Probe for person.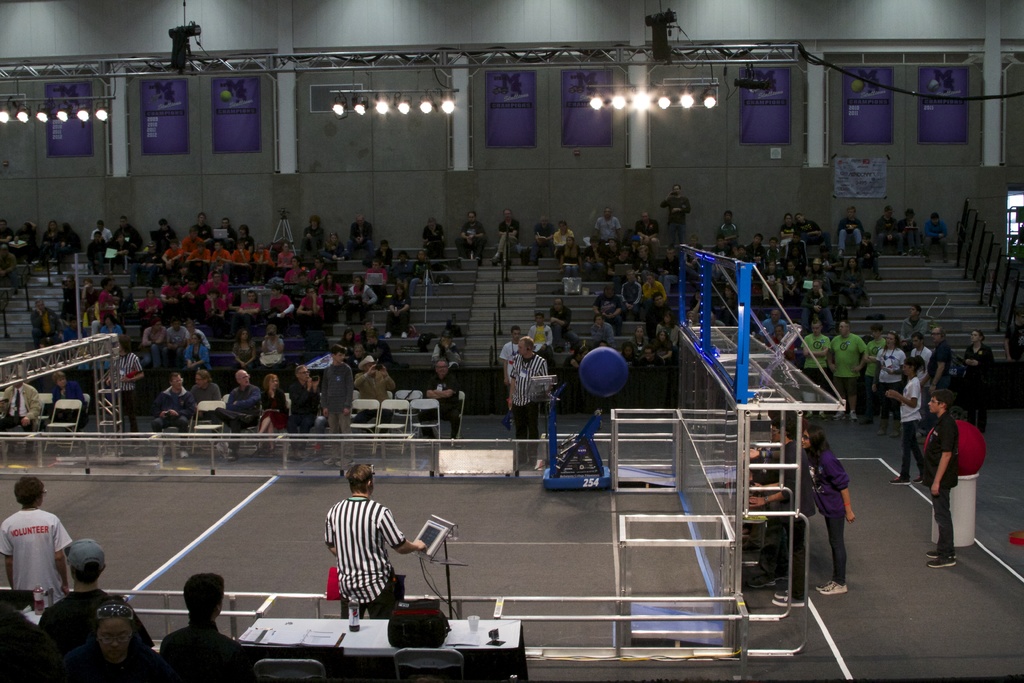
Probe result: 803, 277, 832, 325.
